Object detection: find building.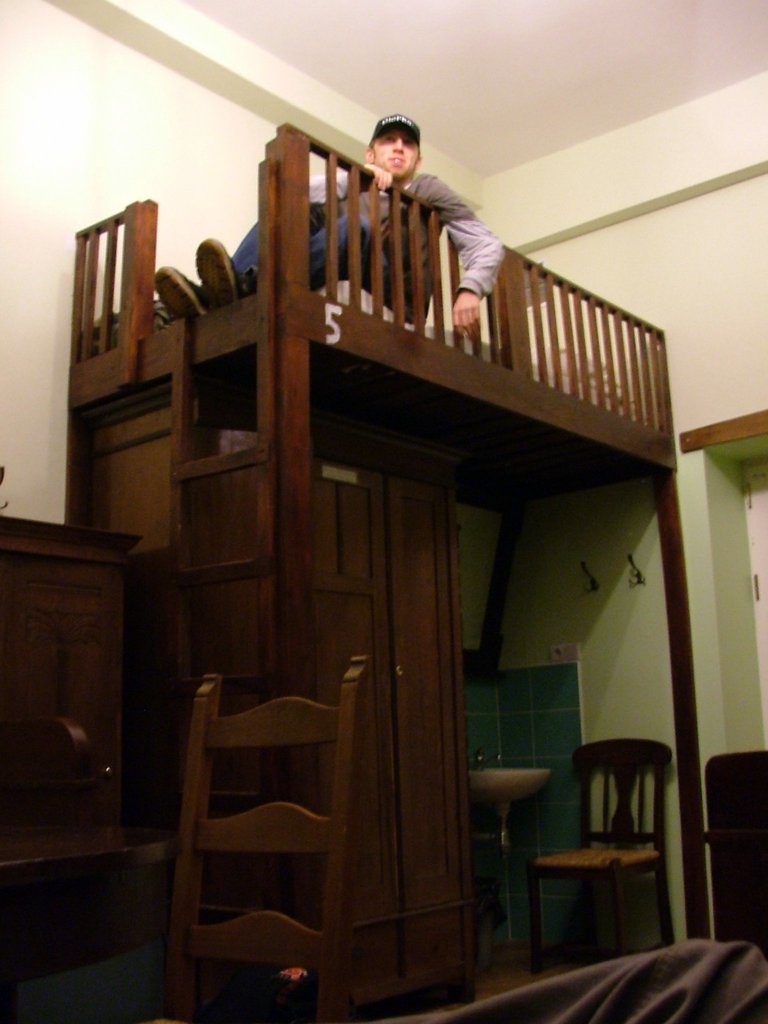
(left=0, top=0, right=767, bottom=1018).
